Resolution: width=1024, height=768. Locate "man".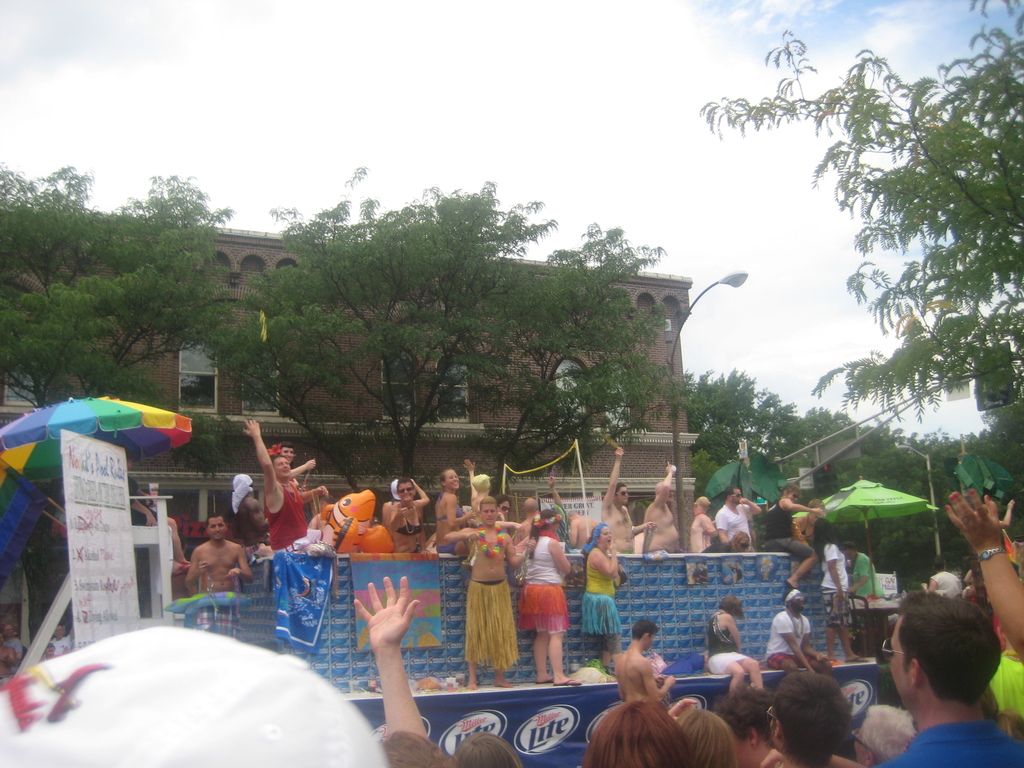
select_region(763, 484, 826, 599).
